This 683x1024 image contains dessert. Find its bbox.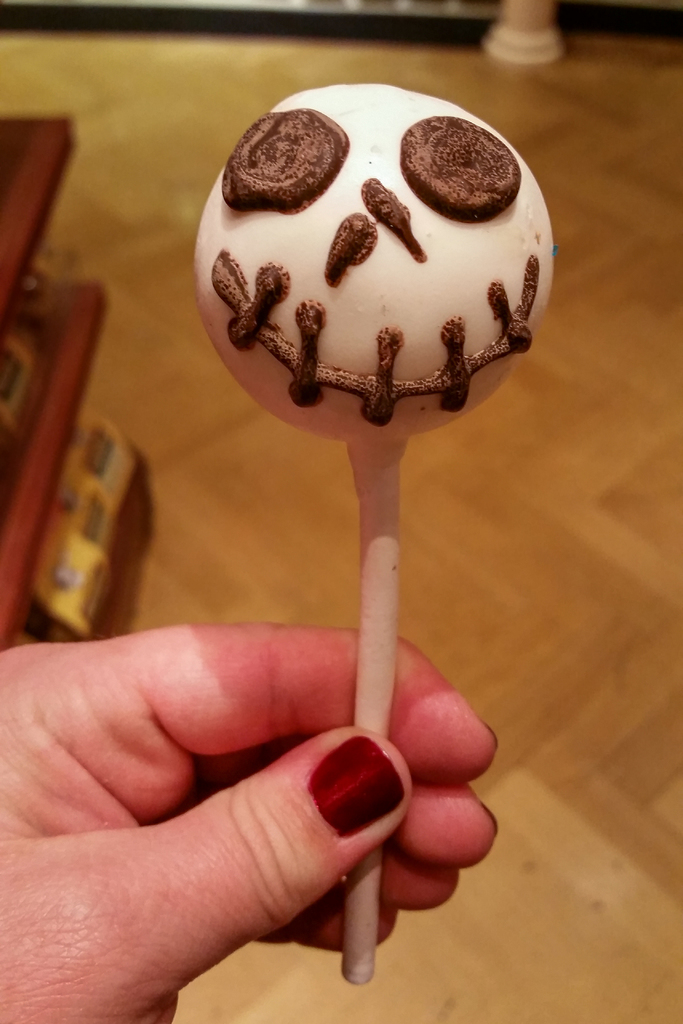
<bbox>193, 79, 554, 442</bbox>.
